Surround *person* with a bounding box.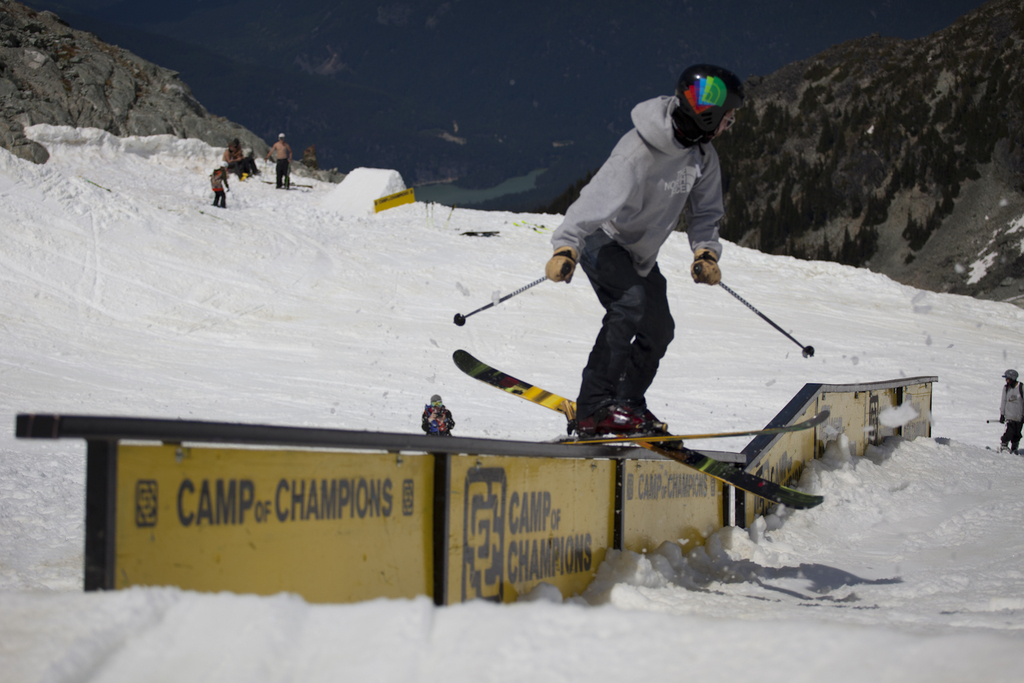
bbox=(987, 366, 1023, 453).
